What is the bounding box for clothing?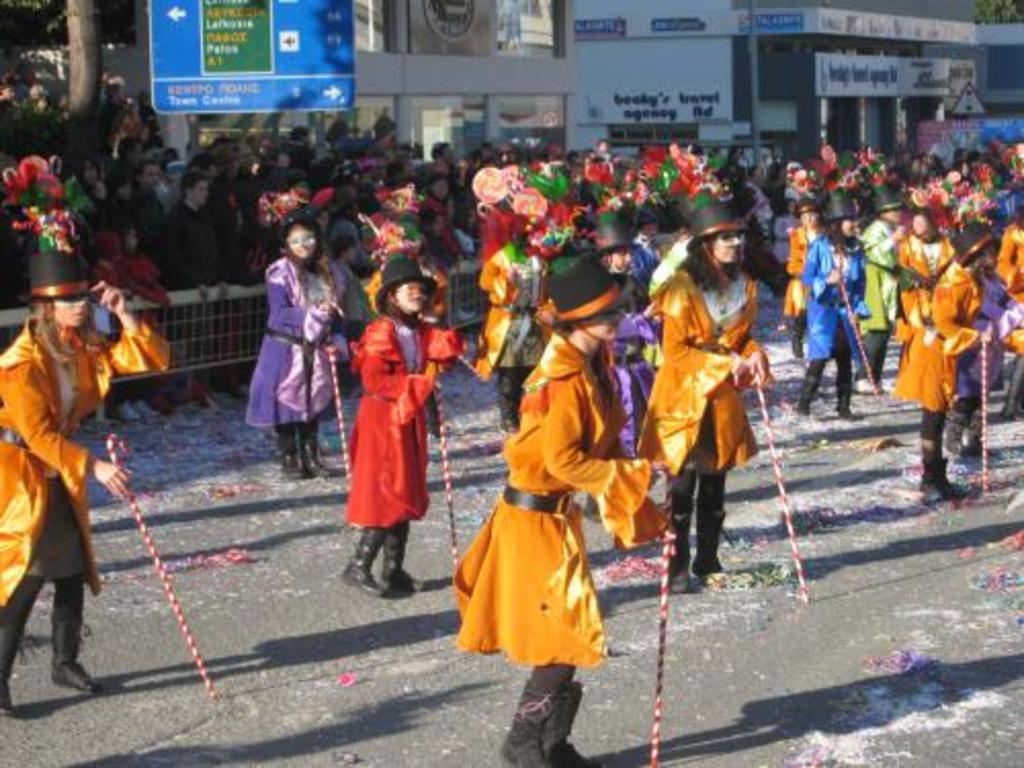
crop(236, 252, 348, 430).
